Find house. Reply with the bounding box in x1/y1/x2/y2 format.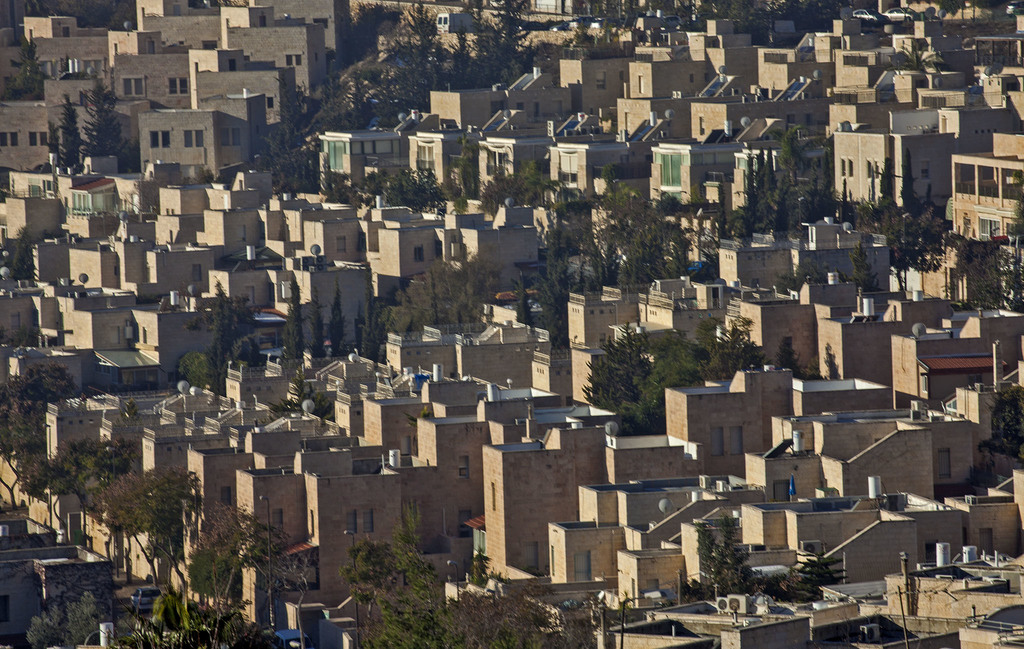
280/344/363/435.
